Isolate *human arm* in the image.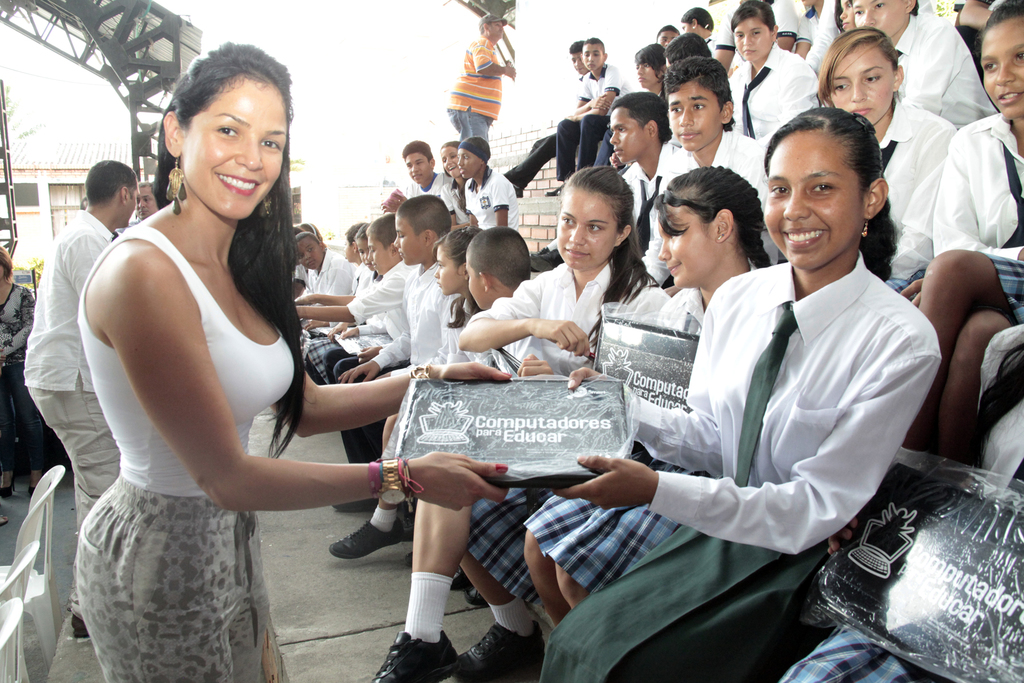
Isolated region: box=[264, 362, 512, 441].
